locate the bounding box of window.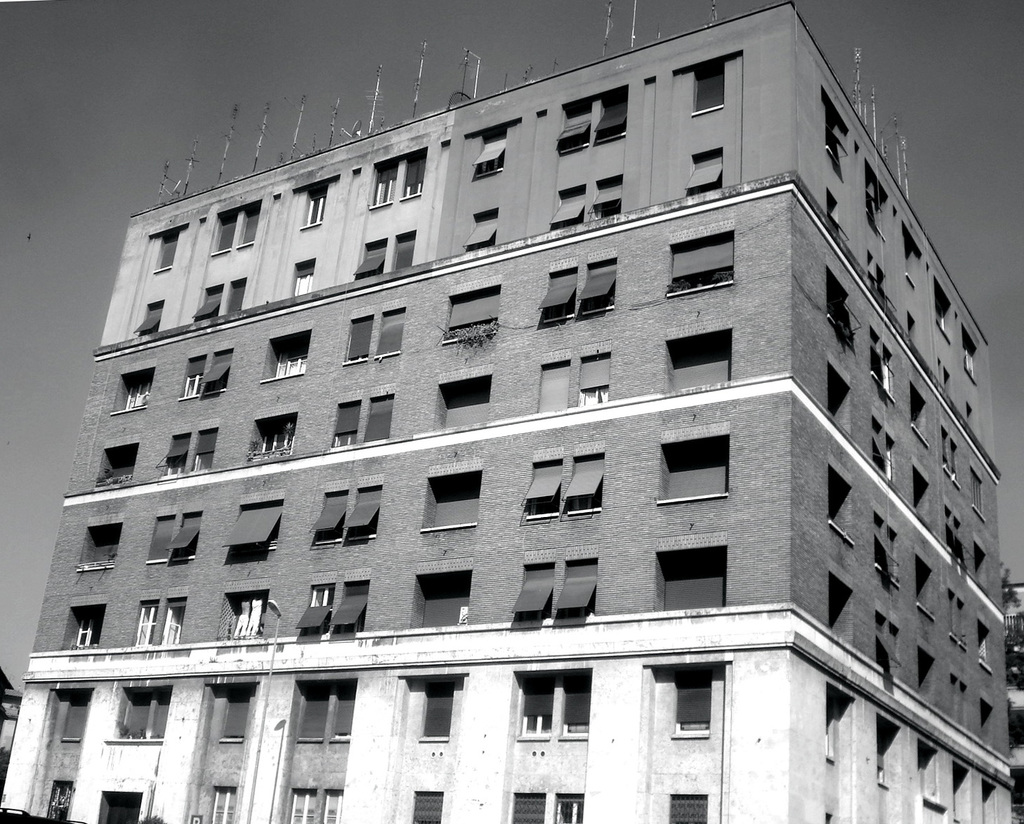
Bounding box: x1=336, y1=575, x2=367, y2=634.
